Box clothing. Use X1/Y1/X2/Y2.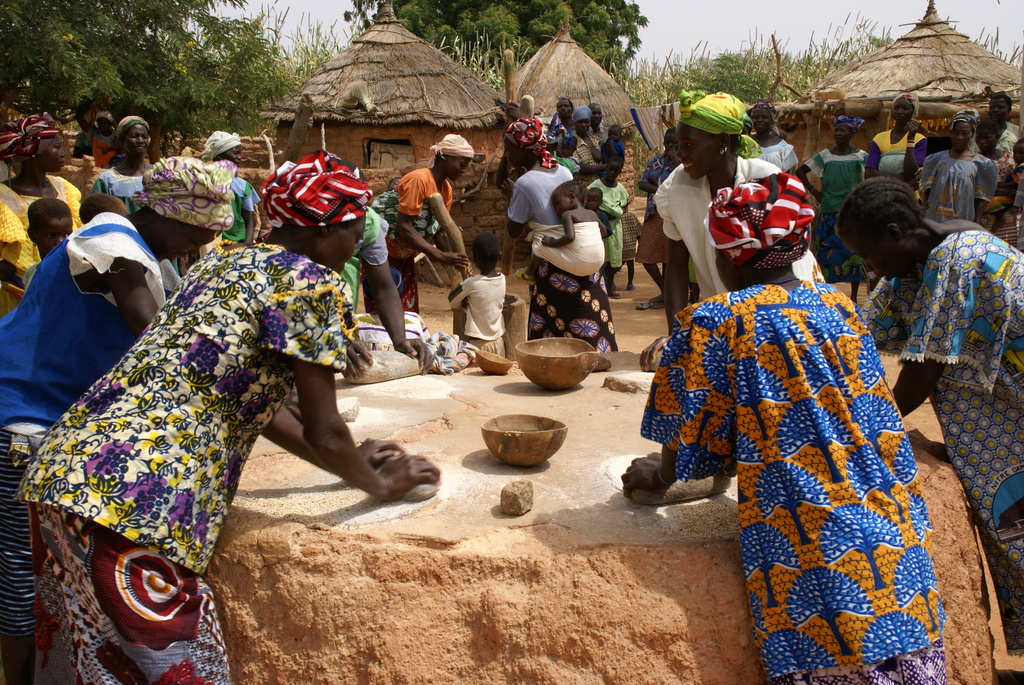
588/127/608/142.
